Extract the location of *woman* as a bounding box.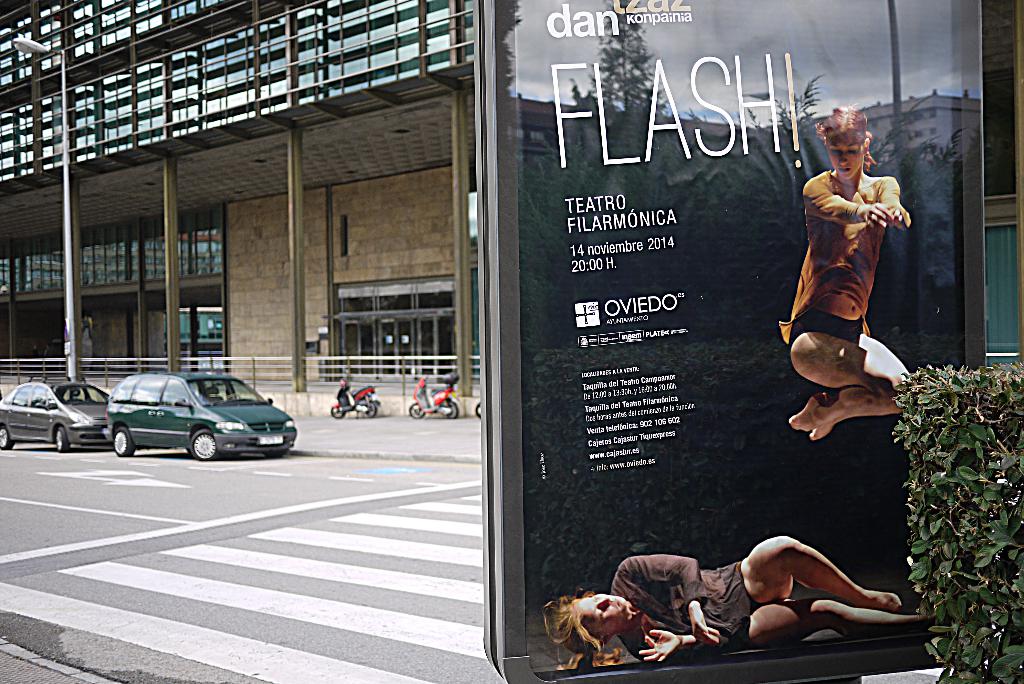
<bbox>778, 95, 927, 487</bbox>.
